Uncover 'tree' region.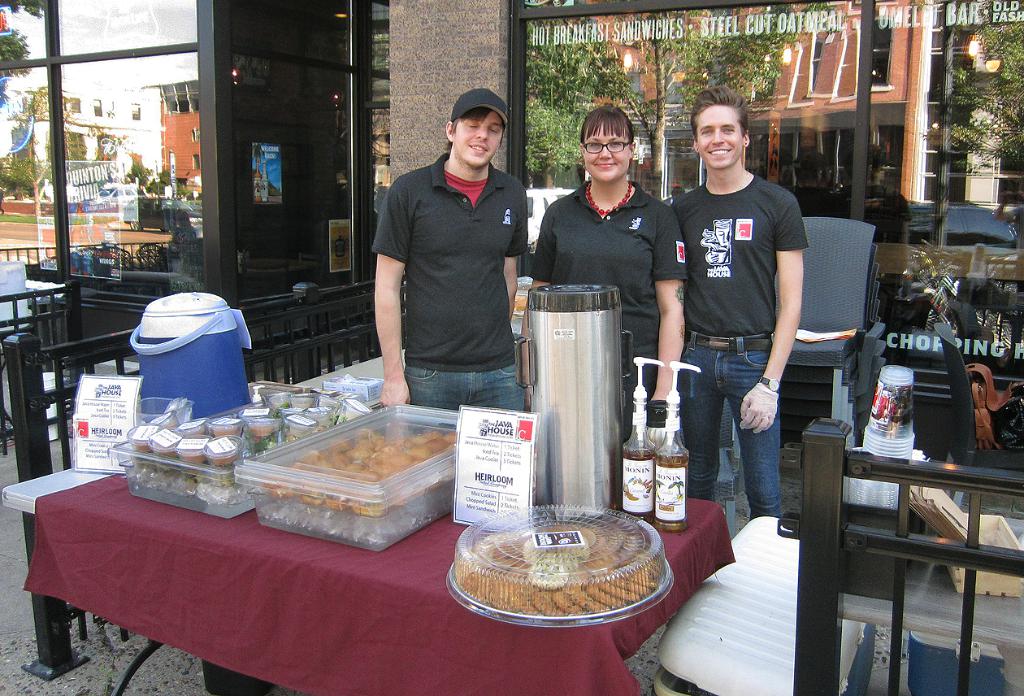
Uncovered: box(936, 6, 1022, 207).
